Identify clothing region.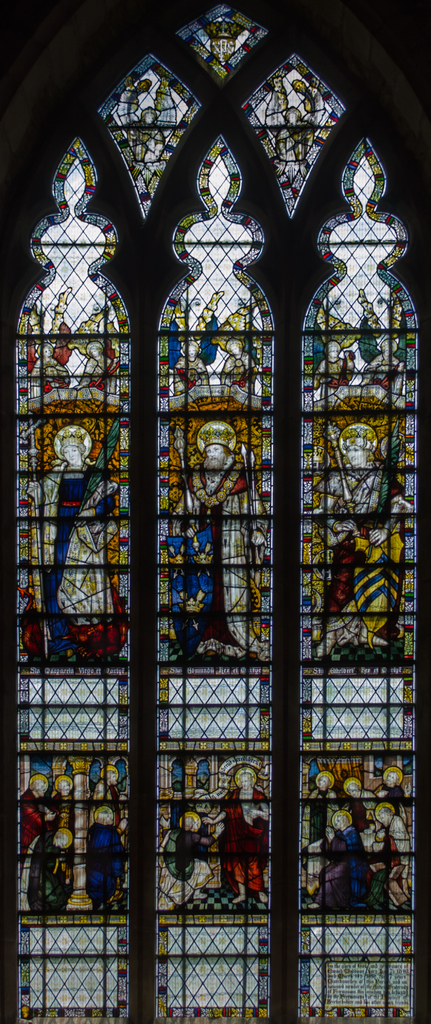
Region: <region>160, 829, 213, 915</region>.
